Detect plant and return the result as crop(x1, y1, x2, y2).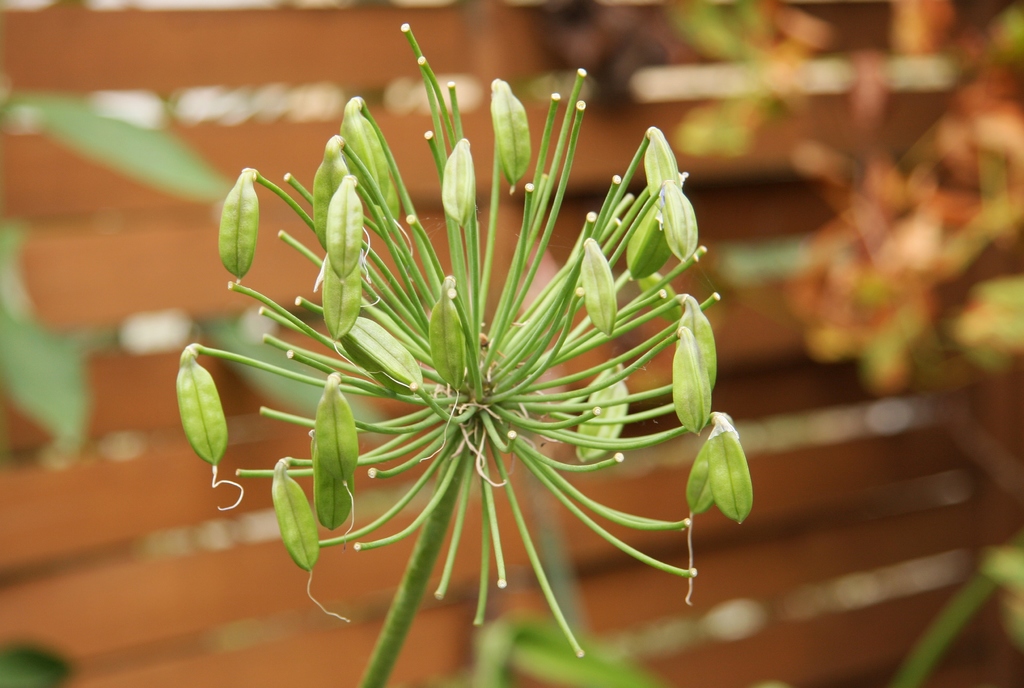
crop(0, 220, 92, 471).
